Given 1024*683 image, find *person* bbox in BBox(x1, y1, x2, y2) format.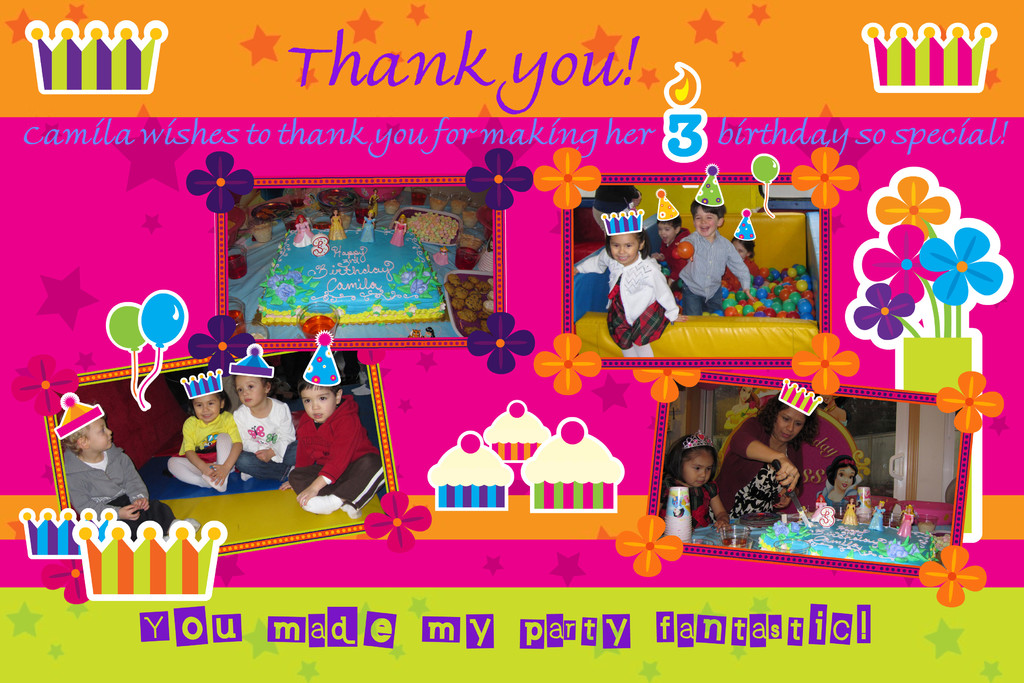
BBox(63, 395, 172, 540).
